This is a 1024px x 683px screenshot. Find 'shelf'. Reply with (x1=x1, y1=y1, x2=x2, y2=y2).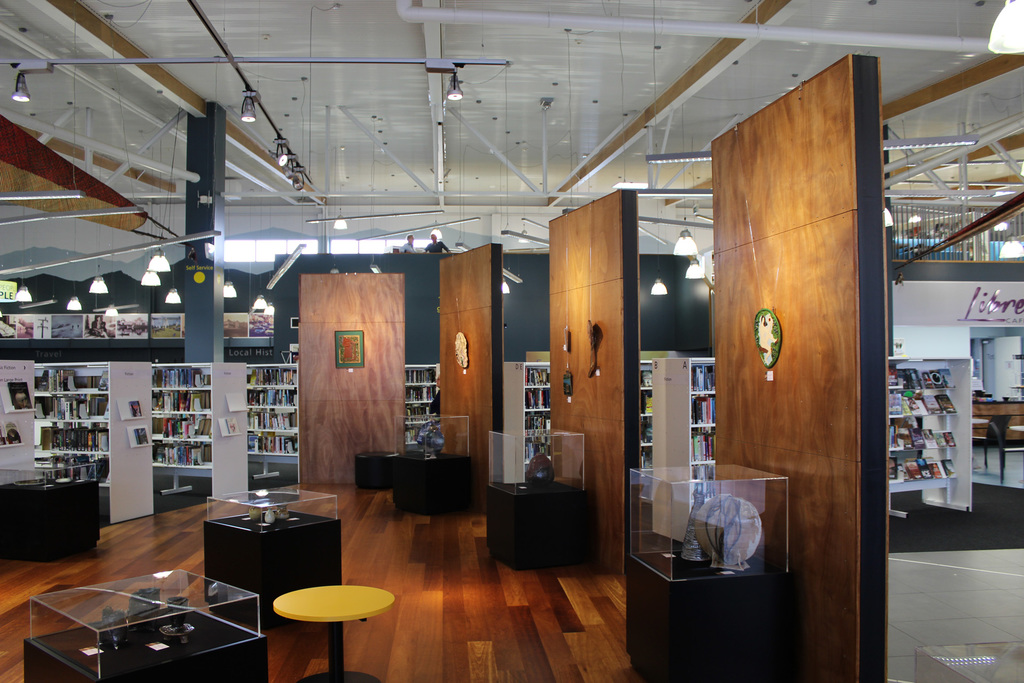
(x1=402, y1=370, x2=435, y2=383).
